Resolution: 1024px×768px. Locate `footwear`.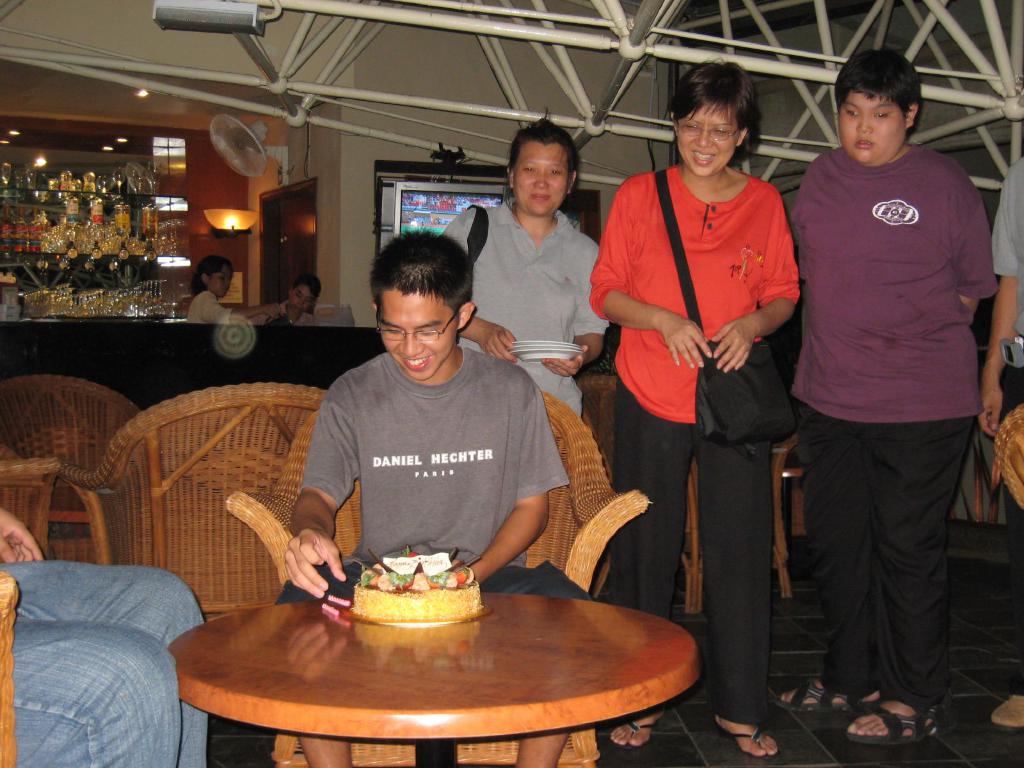
box=[842, 699, 943, 752].
